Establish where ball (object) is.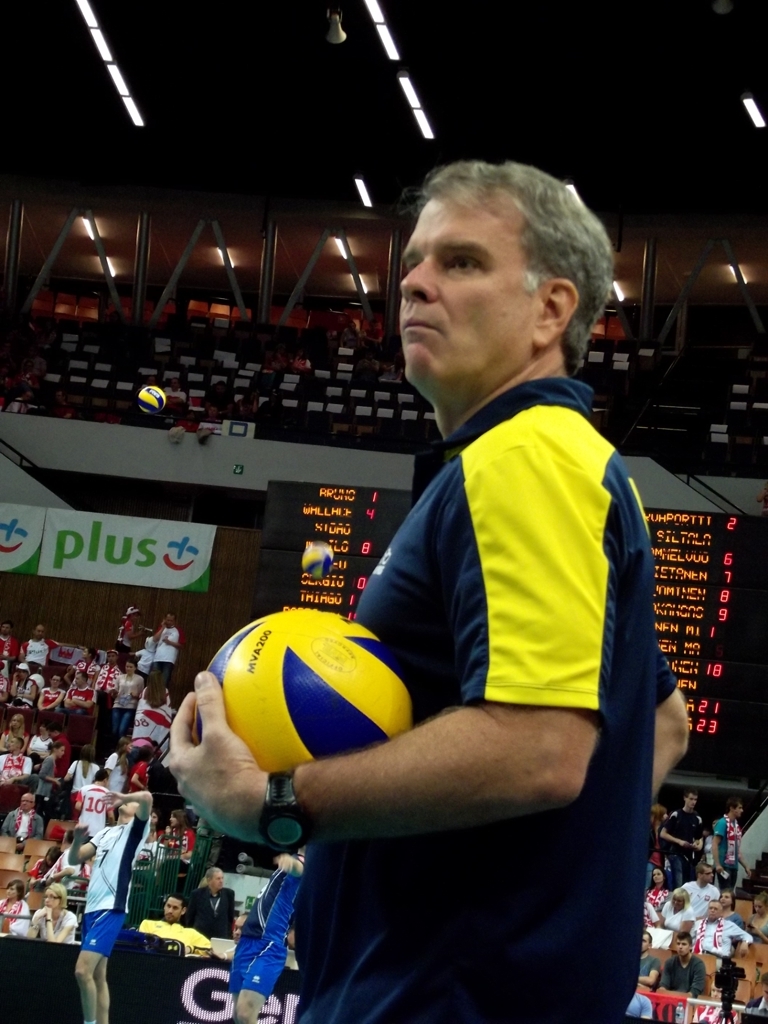
Established at 194 611 414 770.
